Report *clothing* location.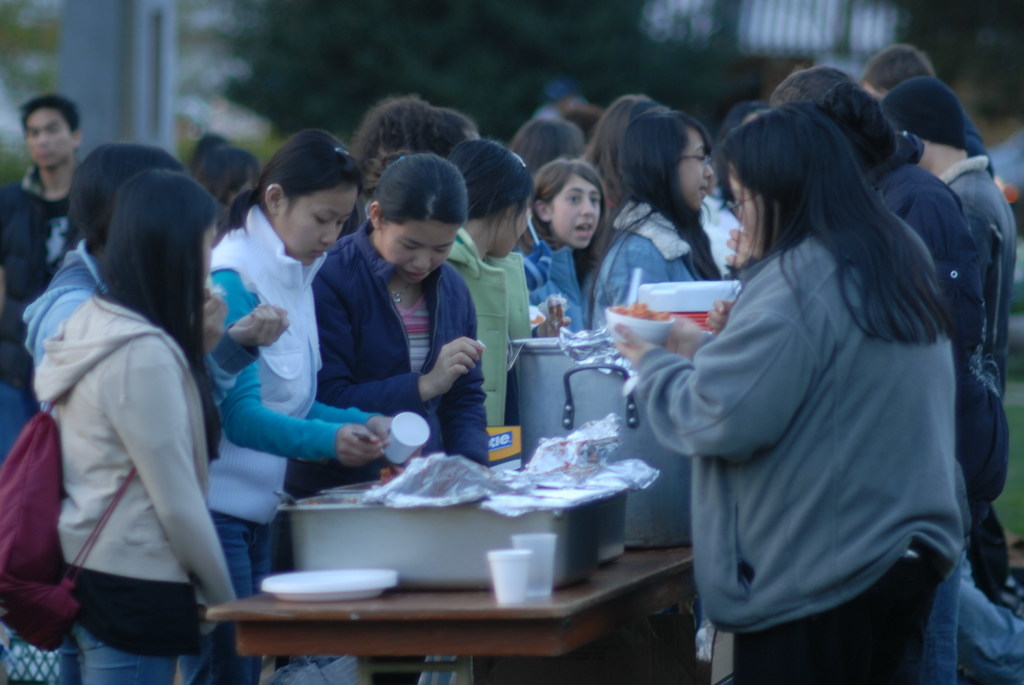
Report: <region>525, 232, 594, 333</region>.
